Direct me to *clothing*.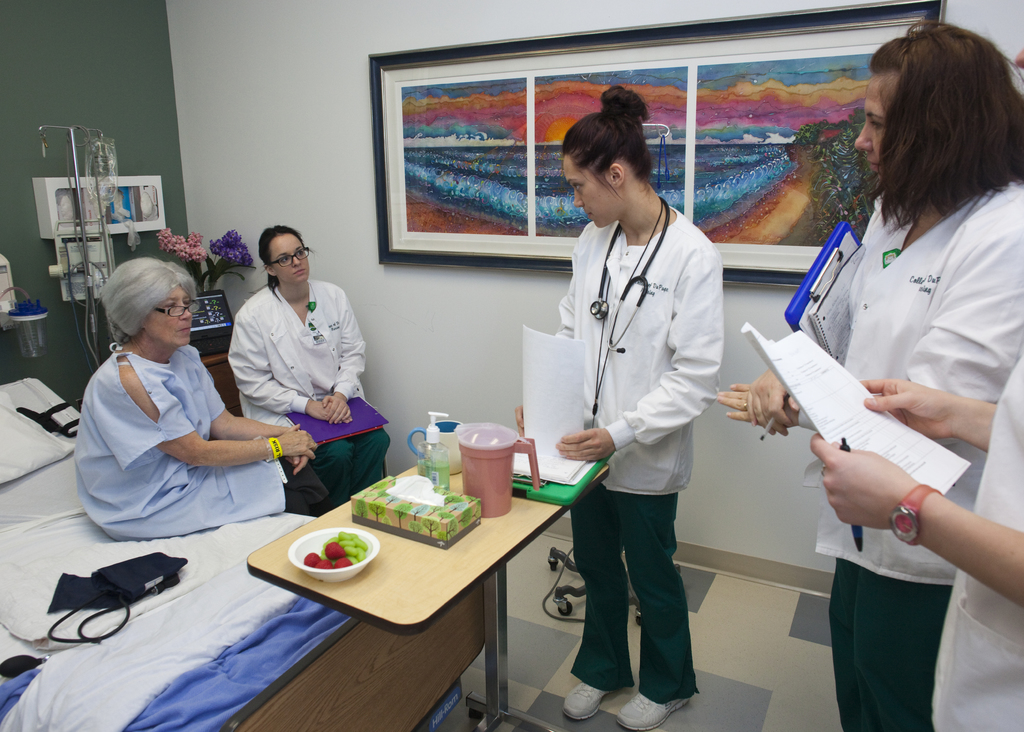
Direction: crop(545, 137, 738, 688).
